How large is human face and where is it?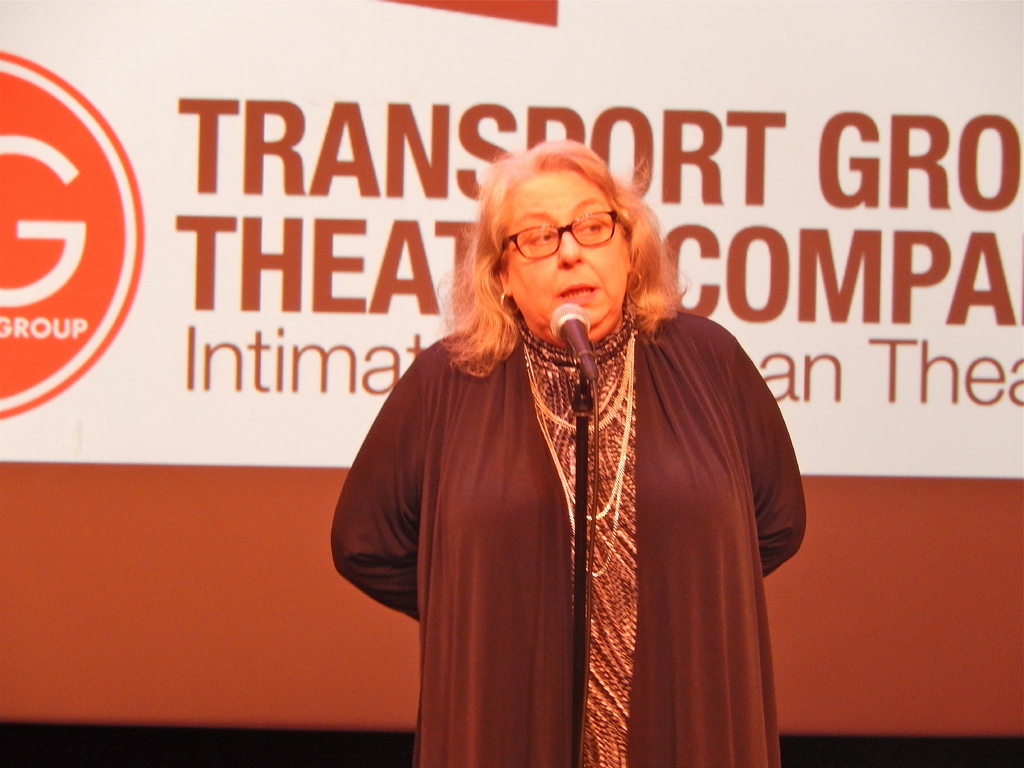
Bounding box: (left=499, top=163, right=629, bottom=331).
